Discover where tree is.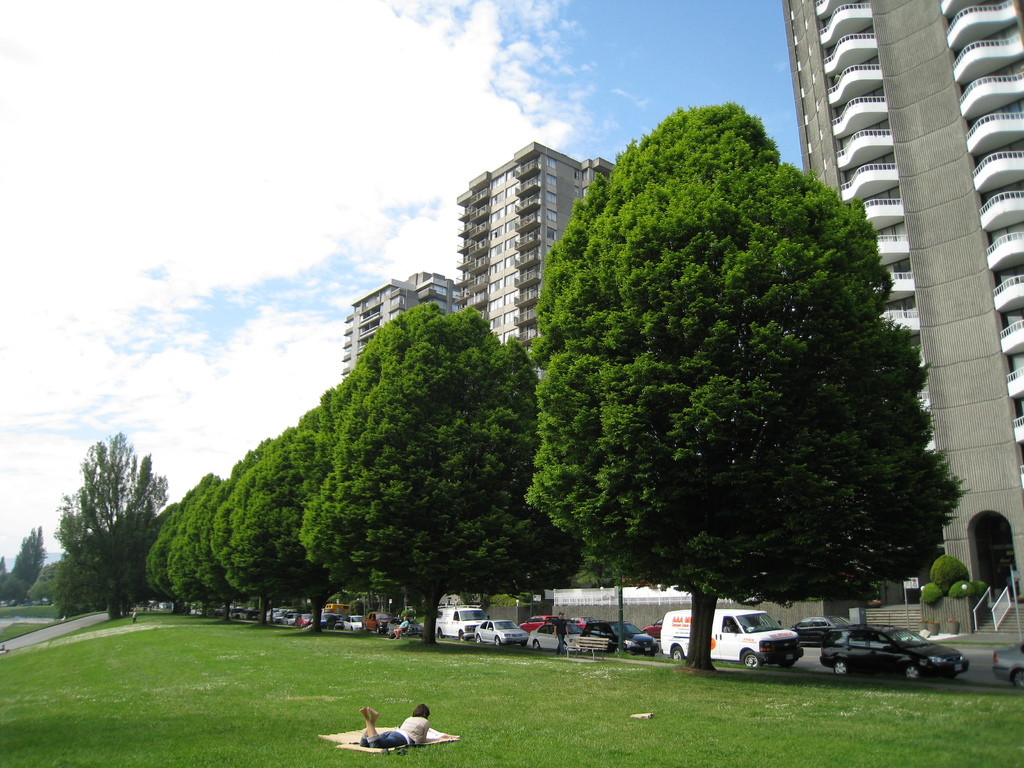
Discovered at 525:99:970:675.
